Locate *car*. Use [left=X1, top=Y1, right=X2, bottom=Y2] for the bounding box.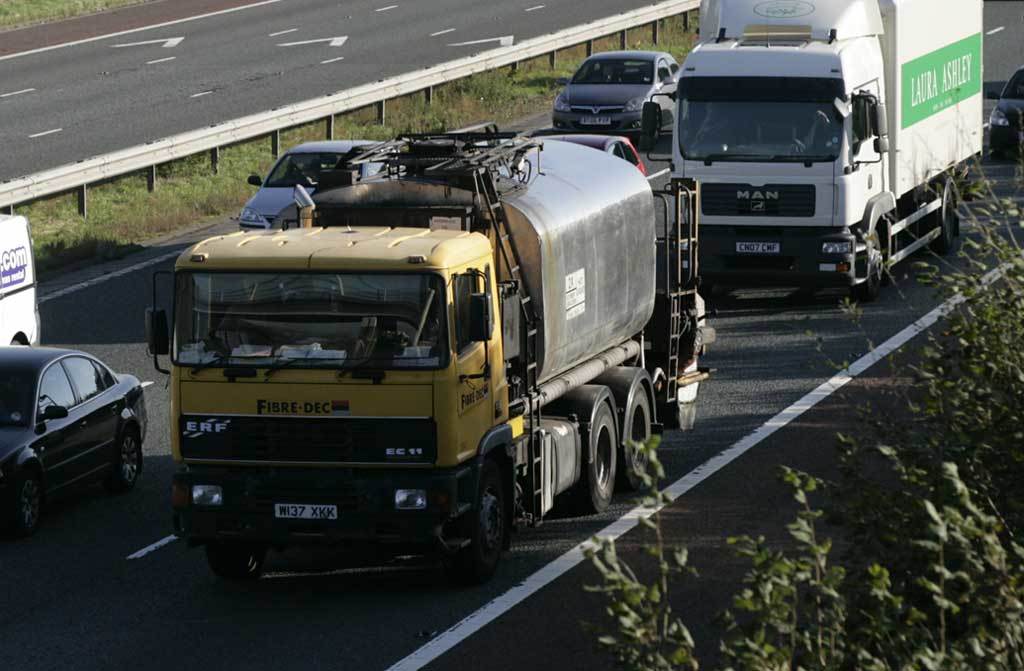
[left=554, top=46, right=688, bottom=149].
